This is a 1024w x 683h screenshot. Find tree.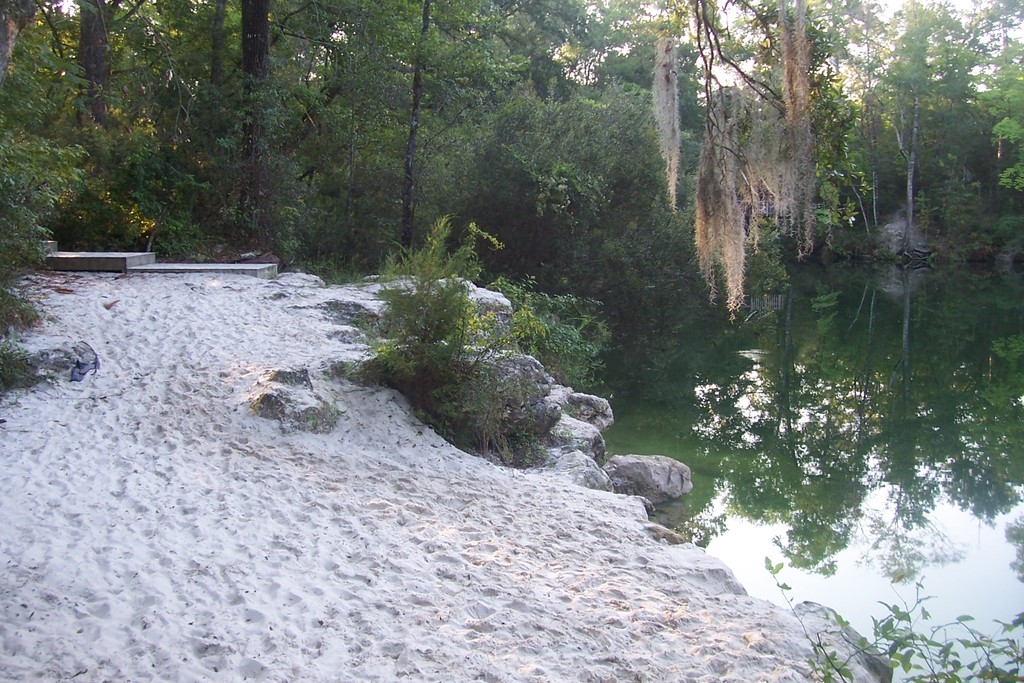
Bounding box: region(392, 0, 683, 278).
